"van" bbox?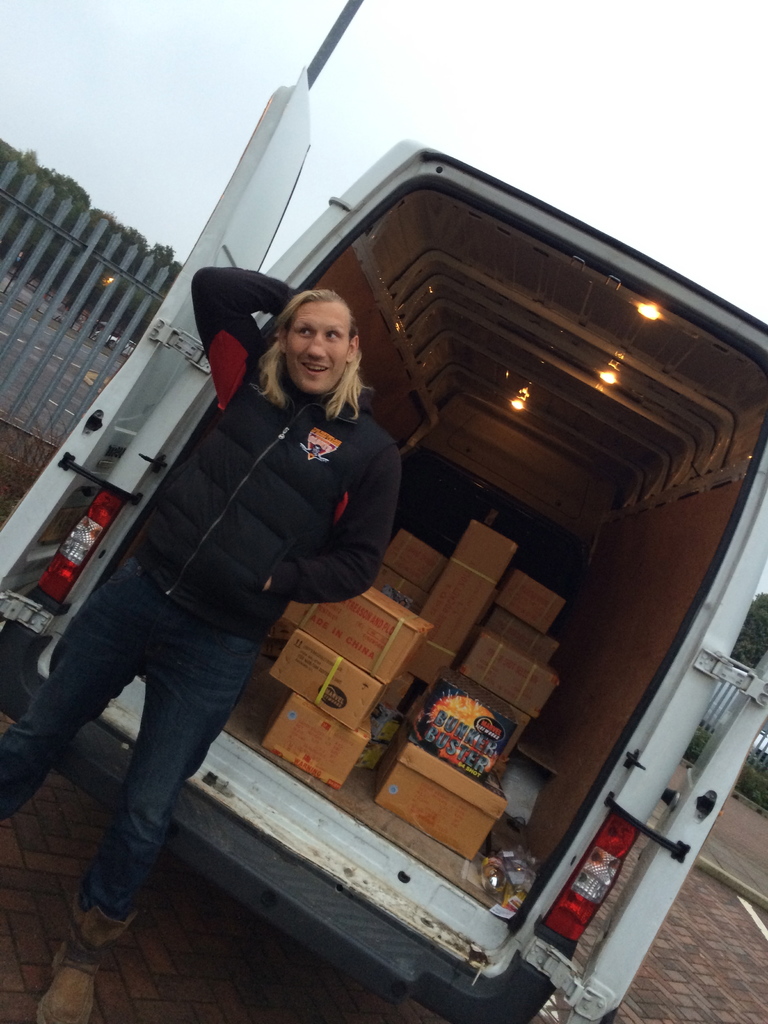
crop(0, 70, 767, 1023)
